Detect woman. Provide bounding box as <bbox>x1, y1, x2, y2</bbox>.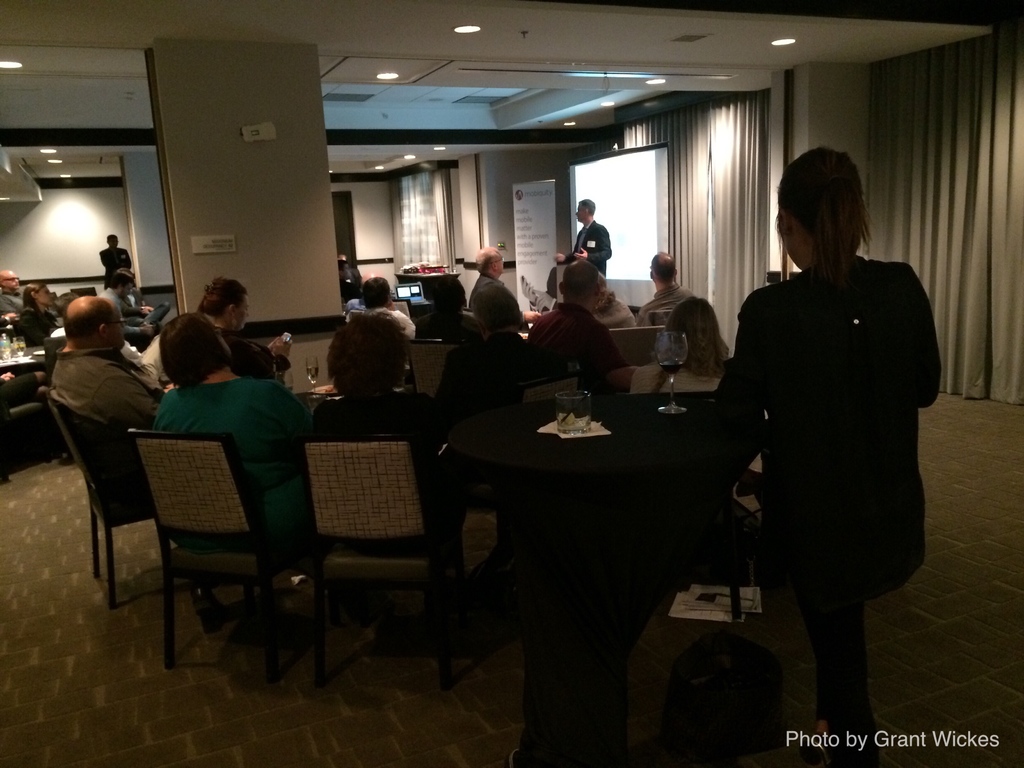
<bbox>619, 304, 739, 388</bbox>.
